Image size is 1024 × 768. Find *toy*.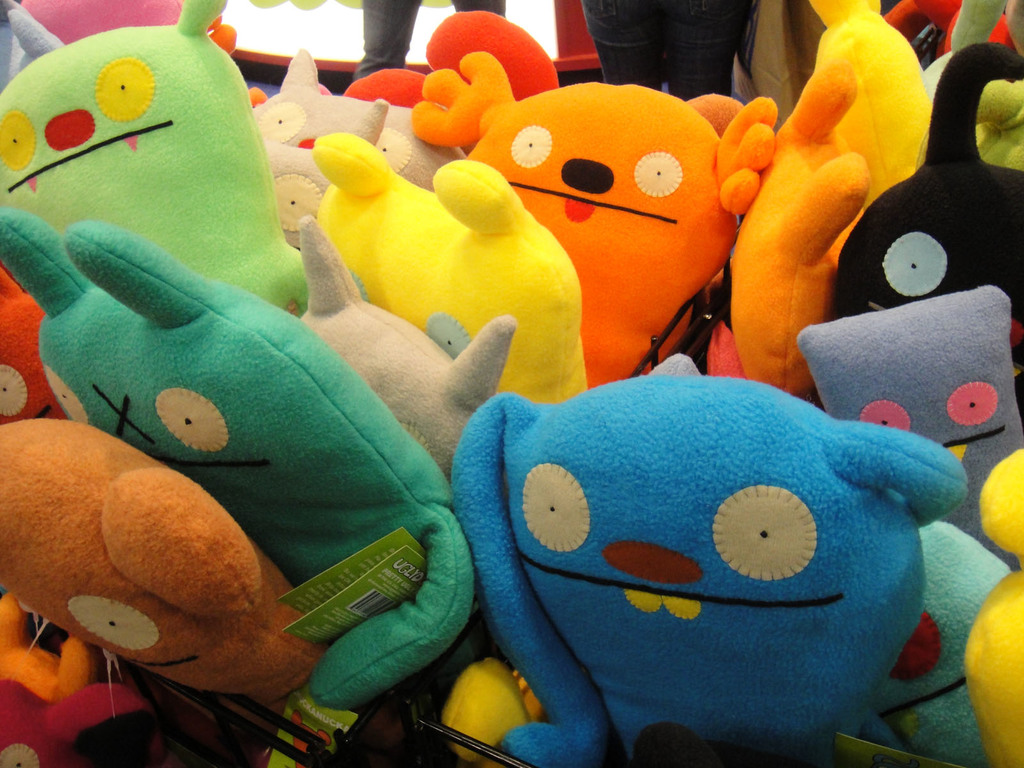
[x1=449, y1=353, x2=909, y2=767].
